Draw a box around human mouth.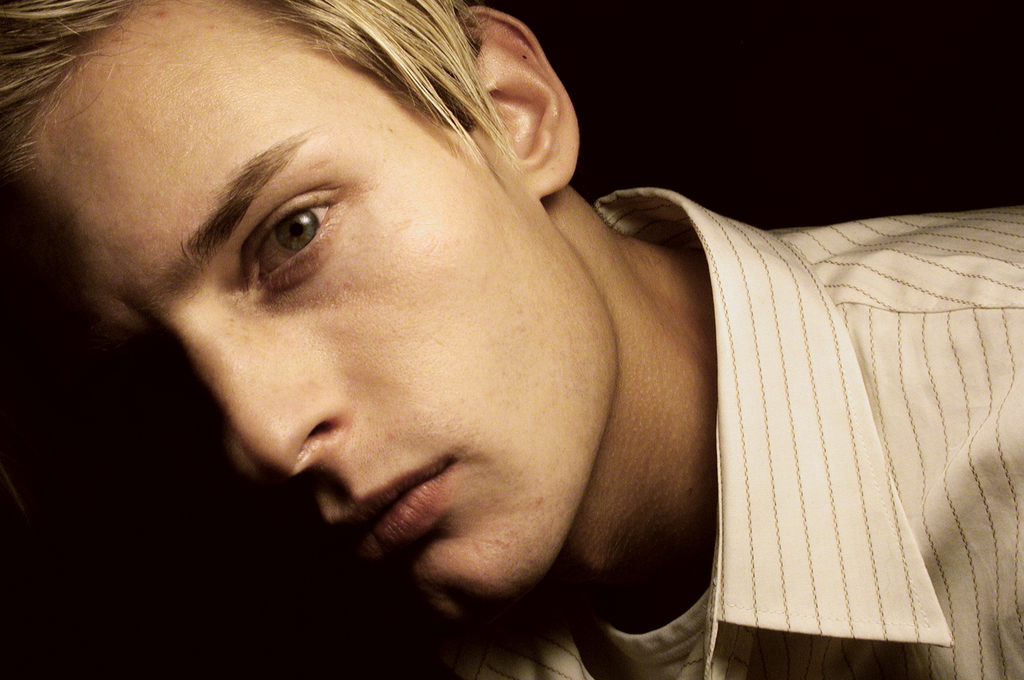
307 460 479 590.
